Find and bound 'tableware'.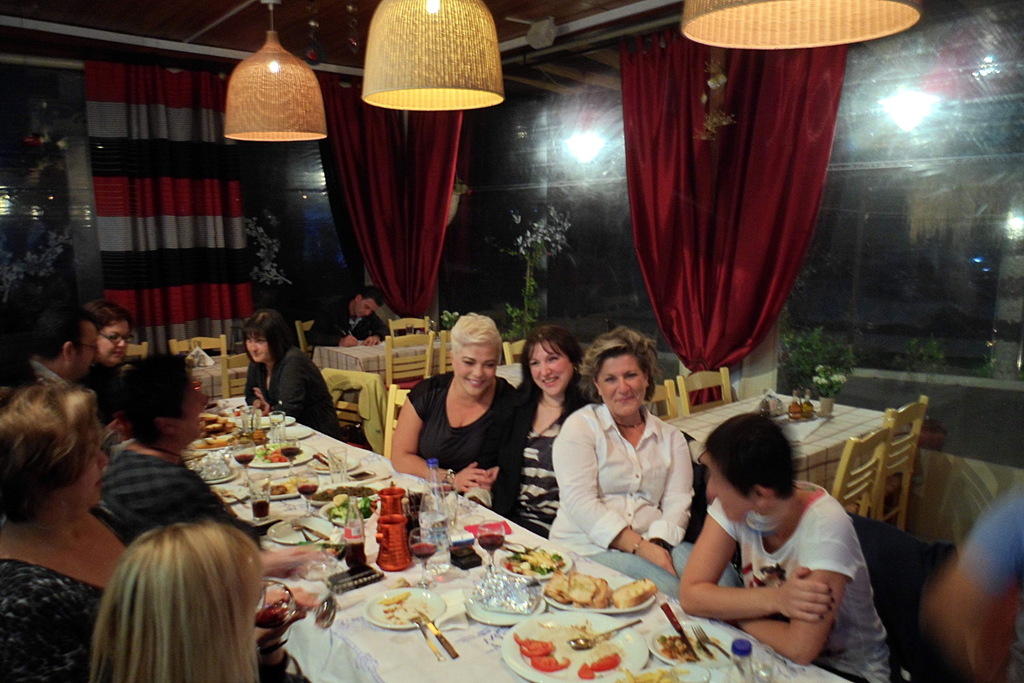
Bound: detection(380, 515, 404, 570).
